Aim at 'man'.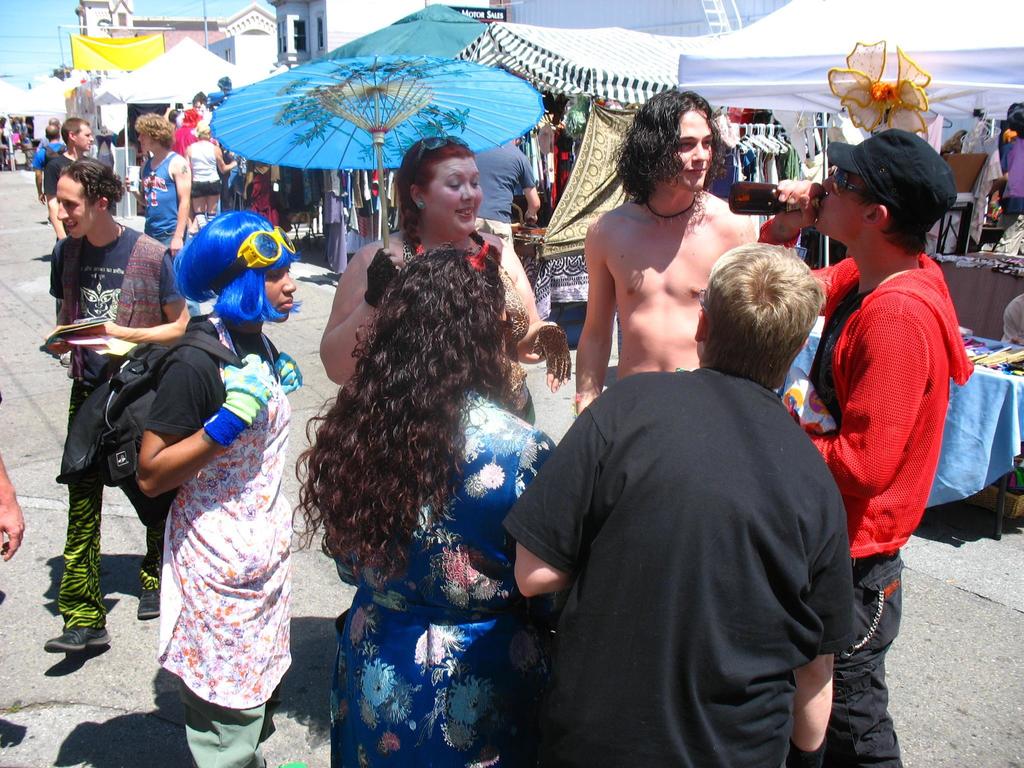
Aimed at x1=494, y1=227, x2=881, y2=758.
